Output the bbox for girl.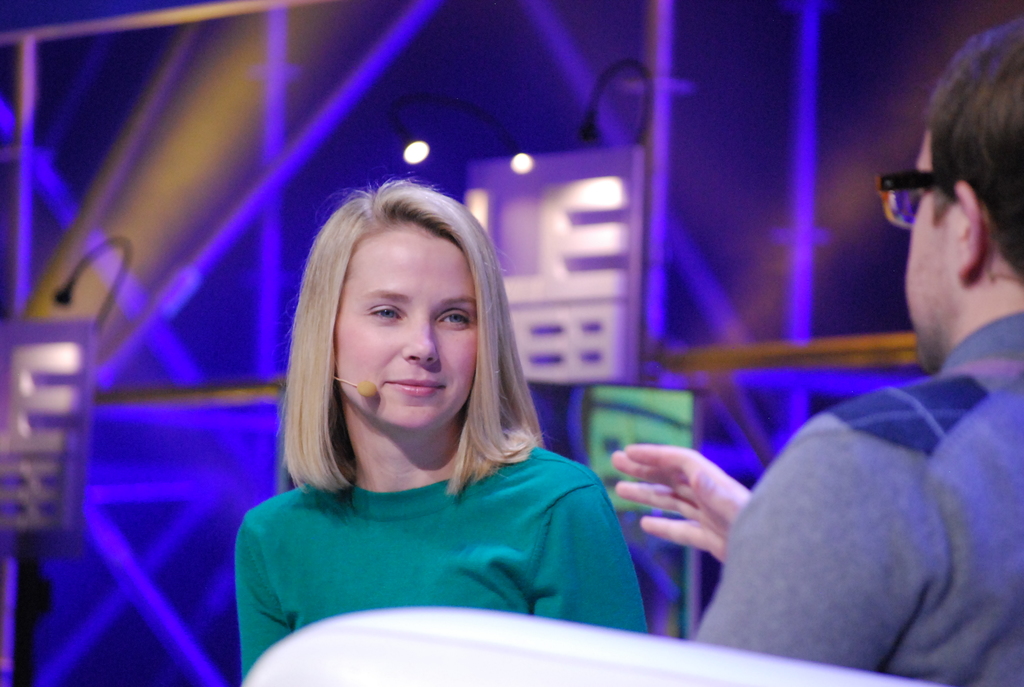
rect(234, 173, 645, 675).
